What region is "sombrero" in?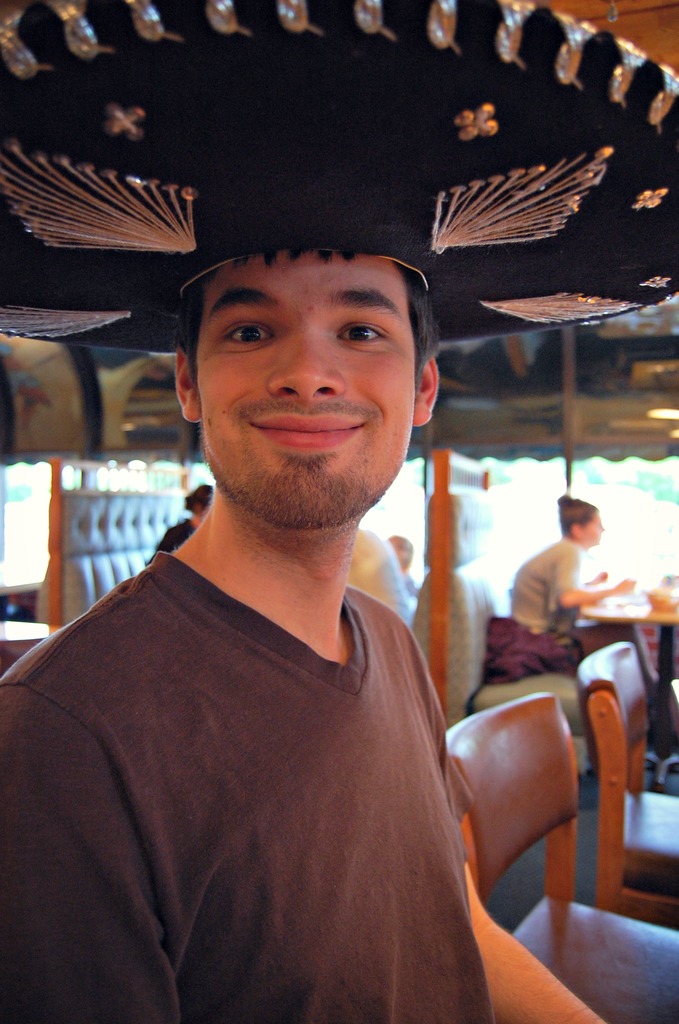
box=[0, 0, 678, 356].
